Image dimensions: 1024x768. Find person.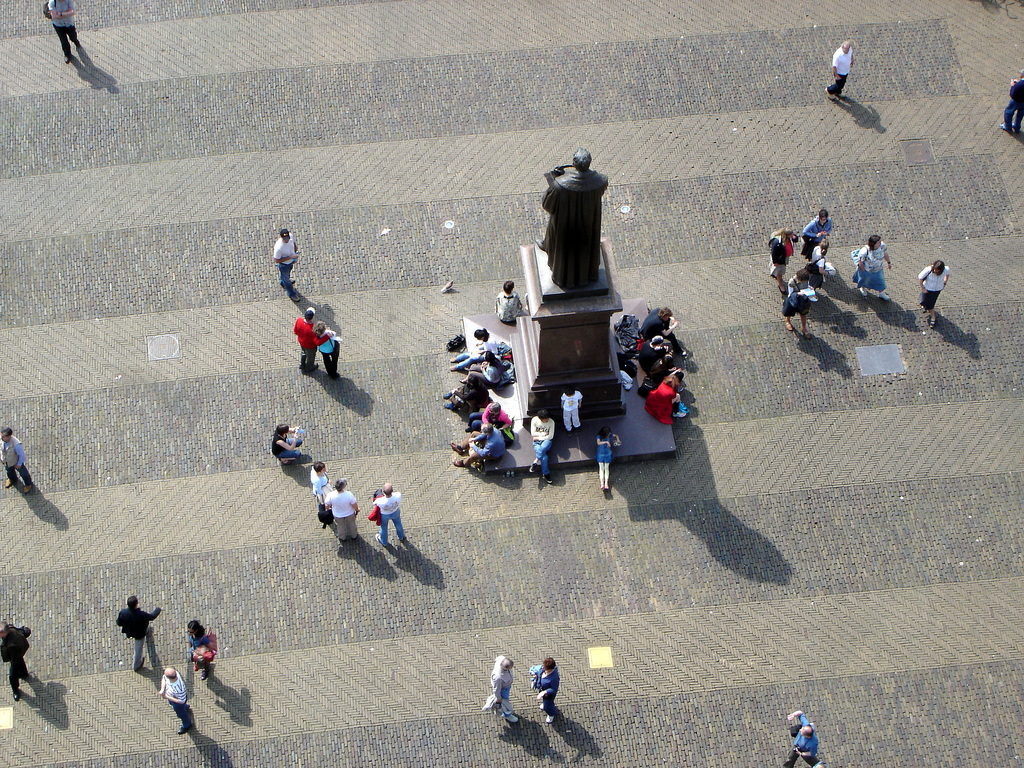
115:594:162:676.
